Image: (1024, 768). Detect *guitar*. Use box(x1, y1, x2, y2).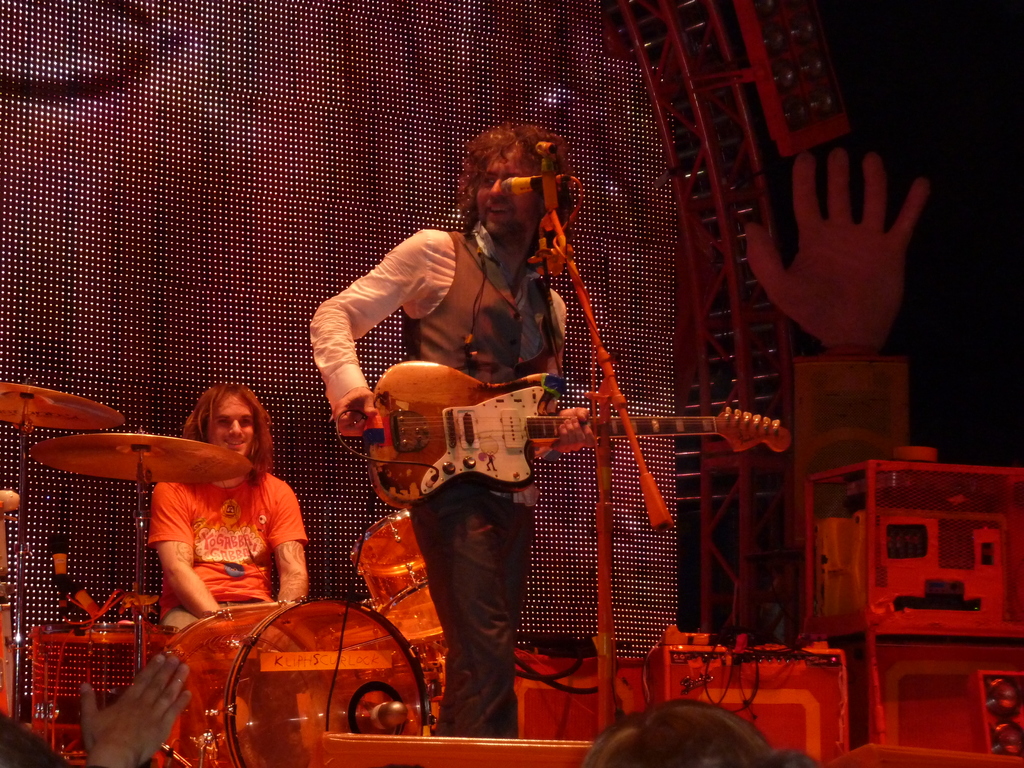
box(356, 362, 794, 514).
